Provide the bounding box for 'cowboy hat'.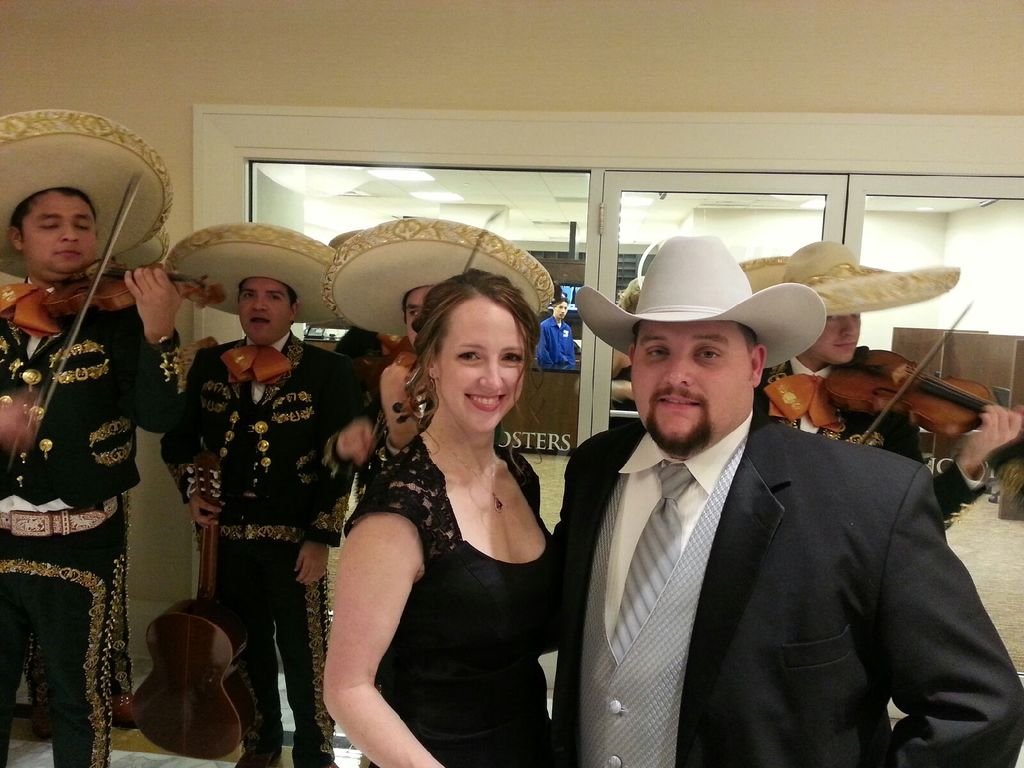
BBox(163, 220, 337, 327).
